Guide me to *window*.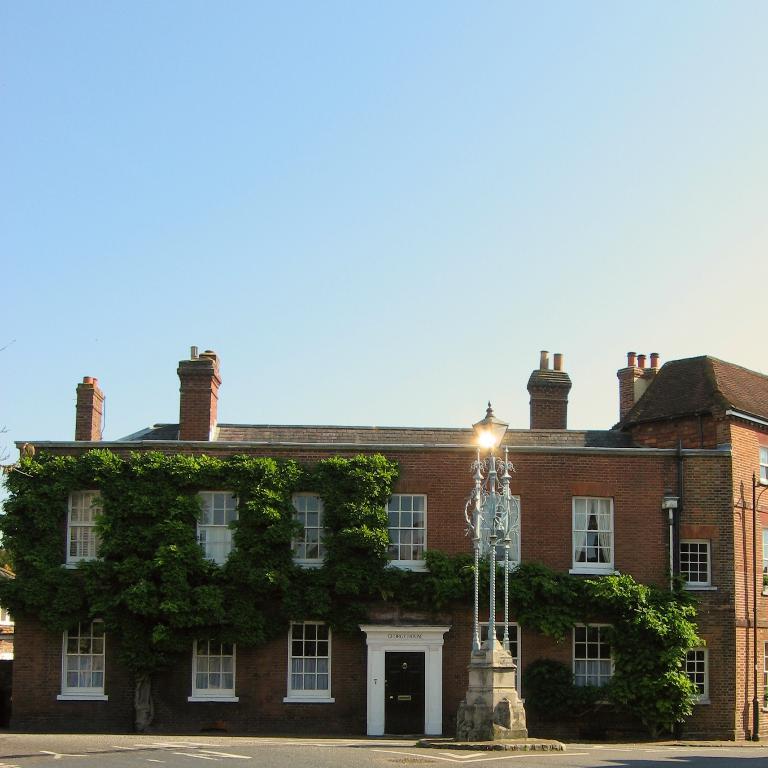
Guidance: {"left": 192, "top": 630, "right": 243, "bottom": 704}.
